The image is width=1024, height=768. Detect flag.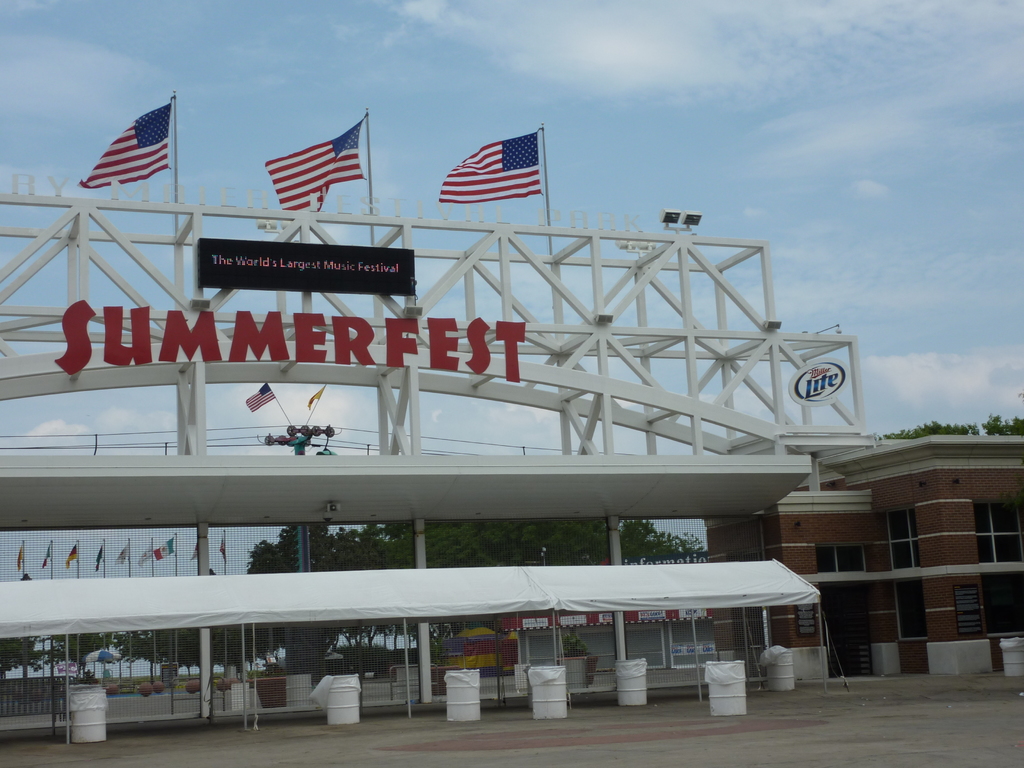
Detection: [153,536,174,561].
